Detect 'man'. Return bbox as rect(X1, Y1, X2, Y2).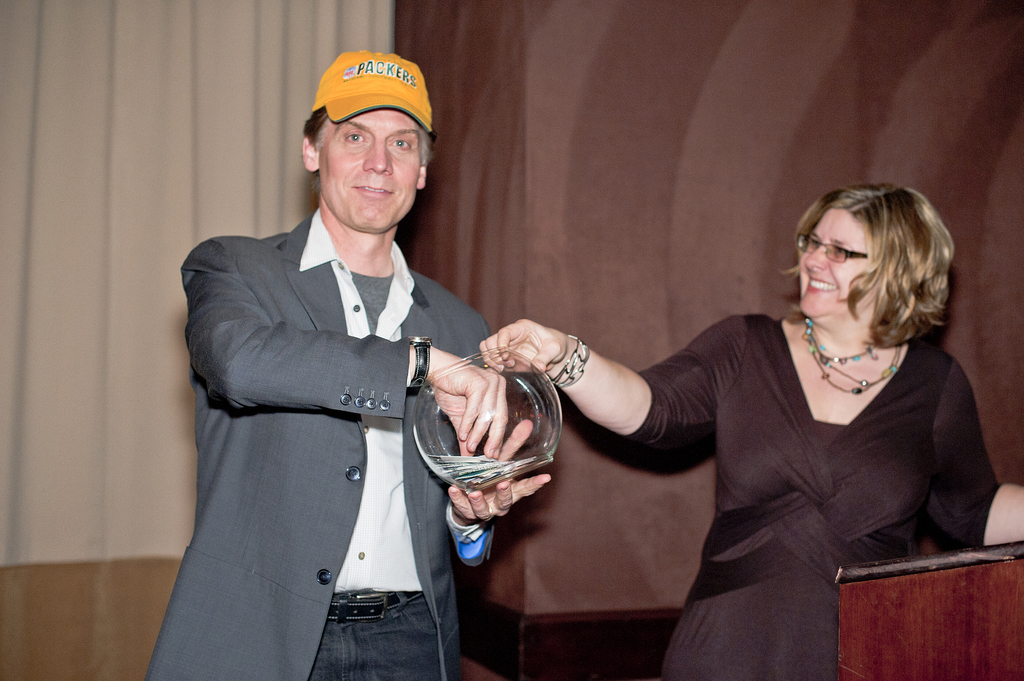
rect(151, 64, 544, 663).
